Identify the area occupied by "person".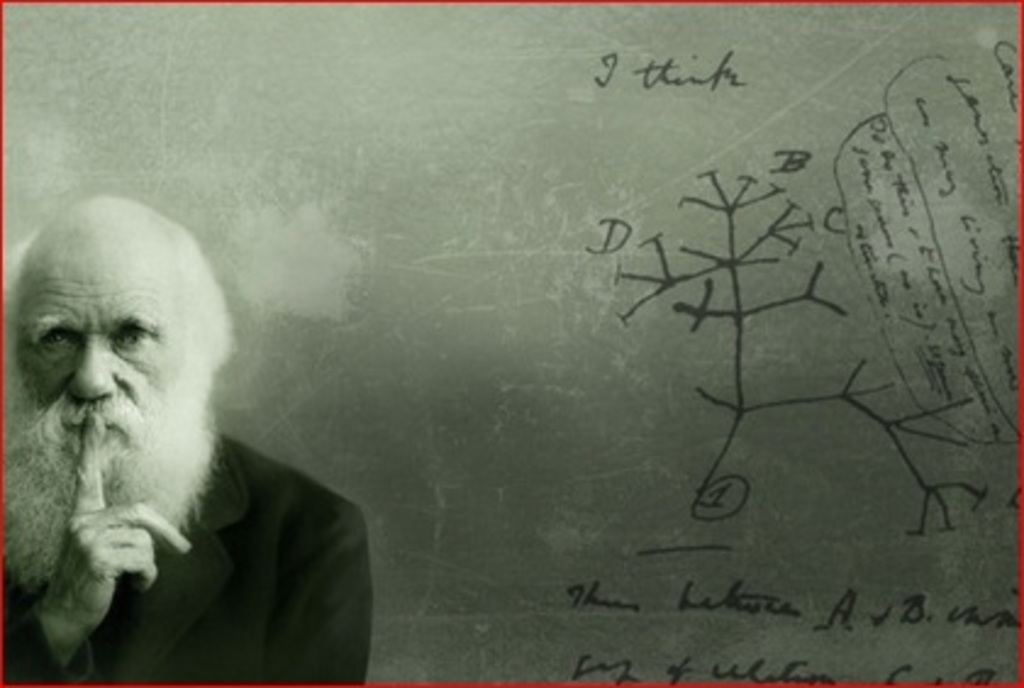
Area: BBox(0, 176, 329, 683).
